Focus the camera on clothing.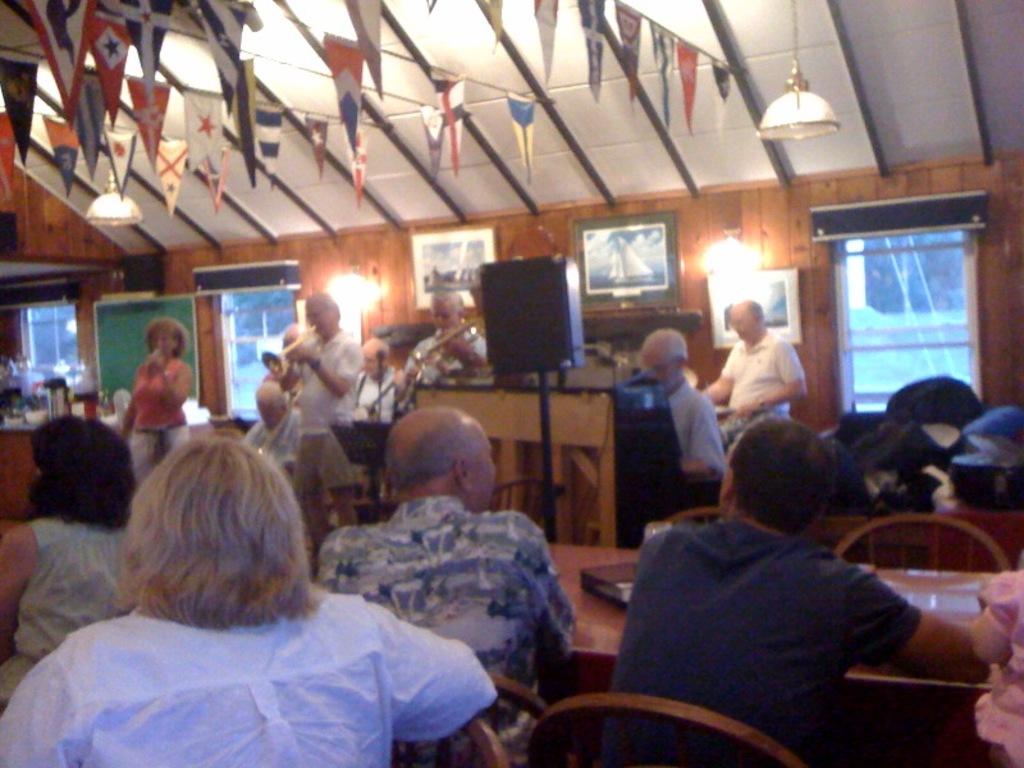
Focus region: box(950, 566, 1023, 765).
